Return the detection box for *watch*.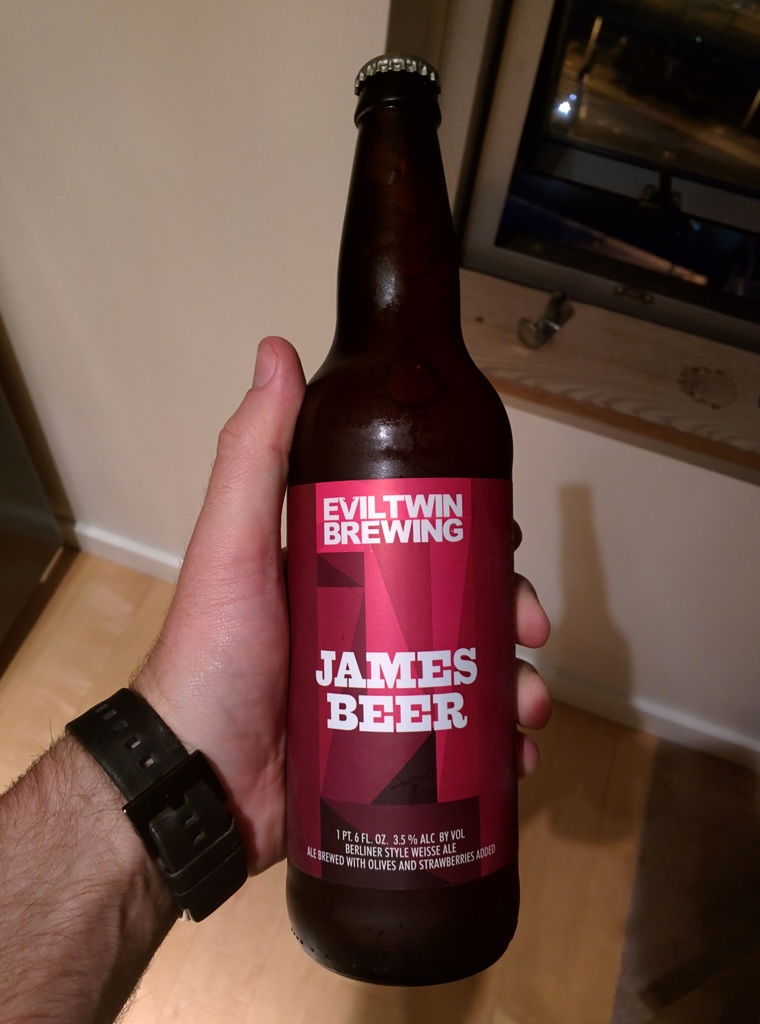
crop(61, 686, 250, 922).
